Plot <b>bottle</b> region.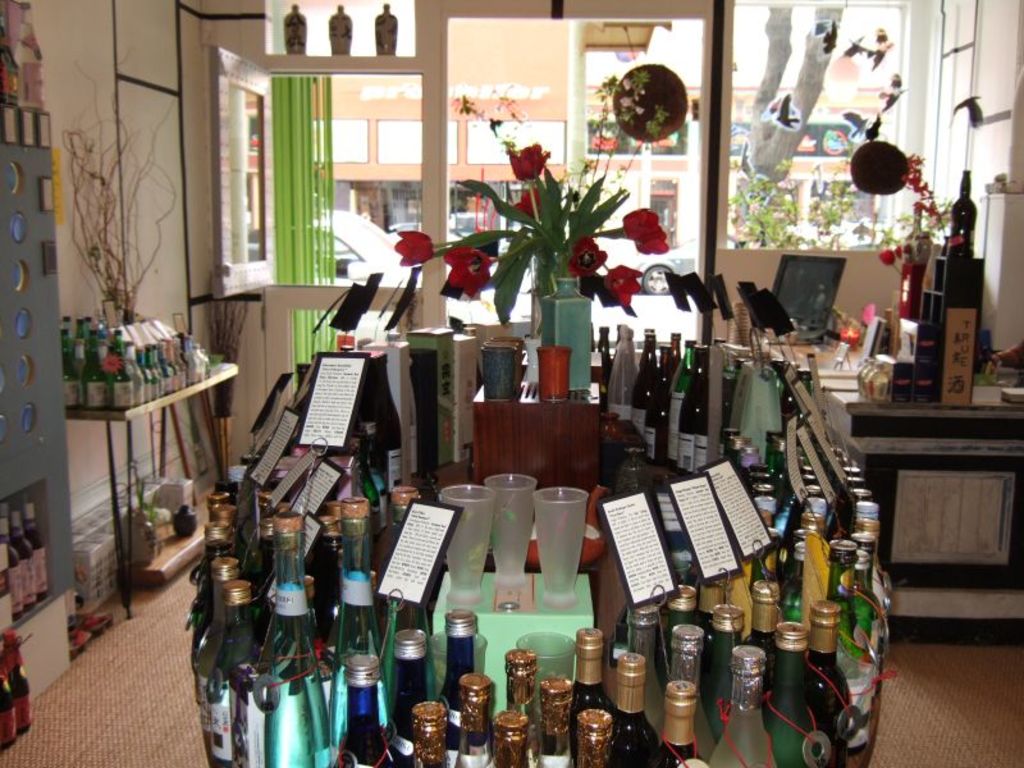
Plotted at l=503, t=649, r=544, b=767.
